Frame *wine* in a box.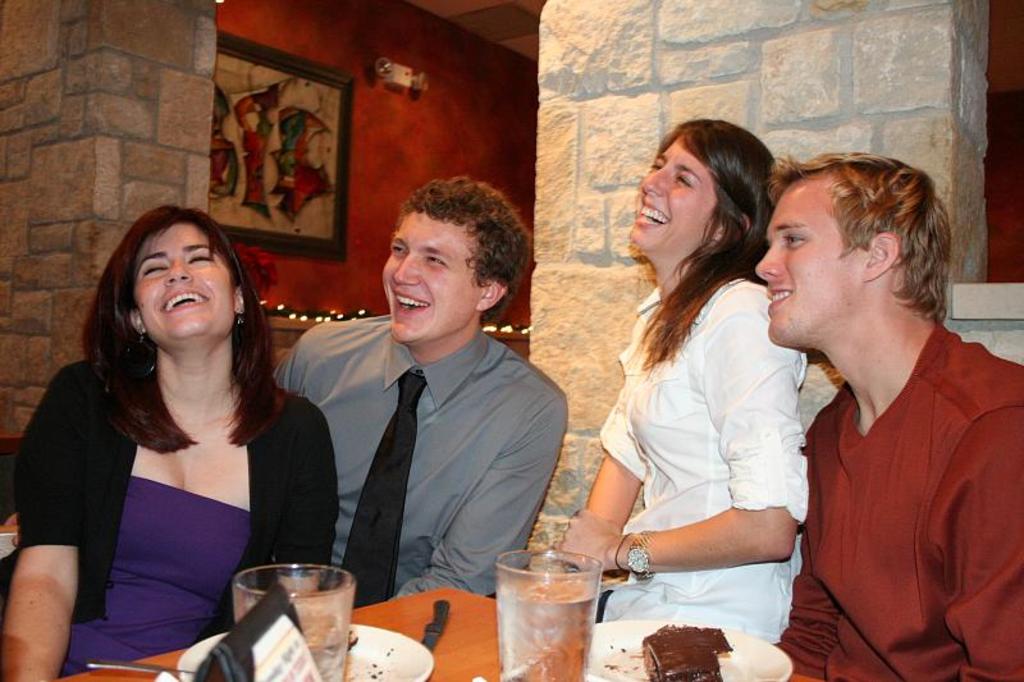
bbox=[494, 549, 600, 674].
